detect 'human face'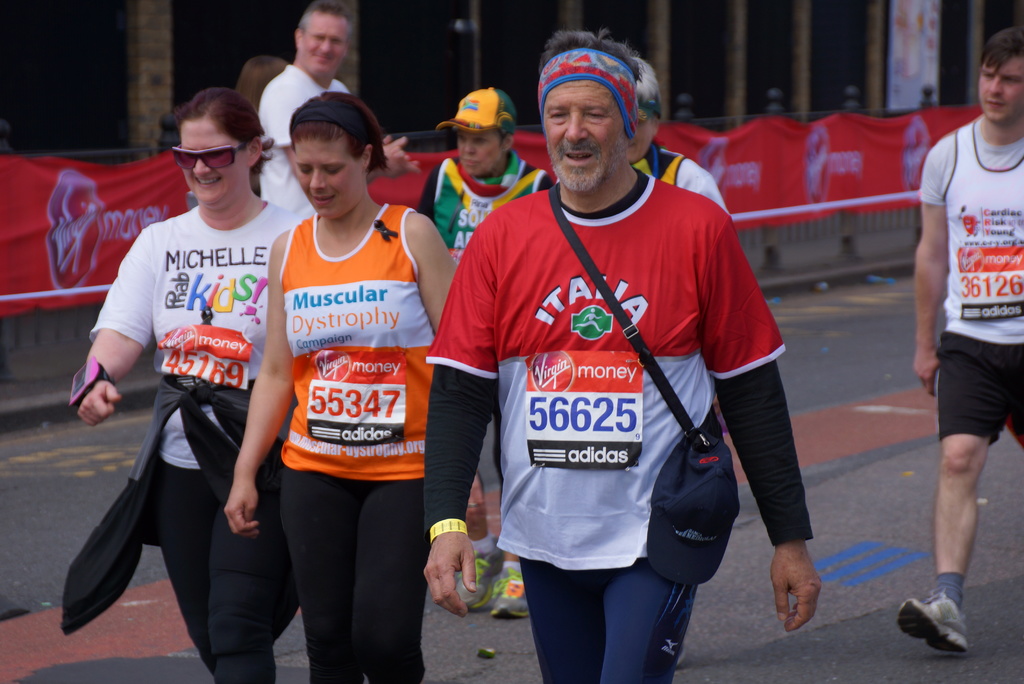
<region>178, 116, 246, 204</region>
